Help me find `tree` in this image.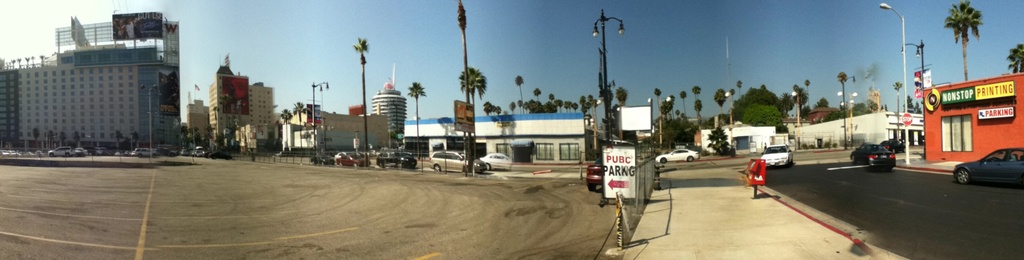
Found it: detection(30, 126, 40, 154).
